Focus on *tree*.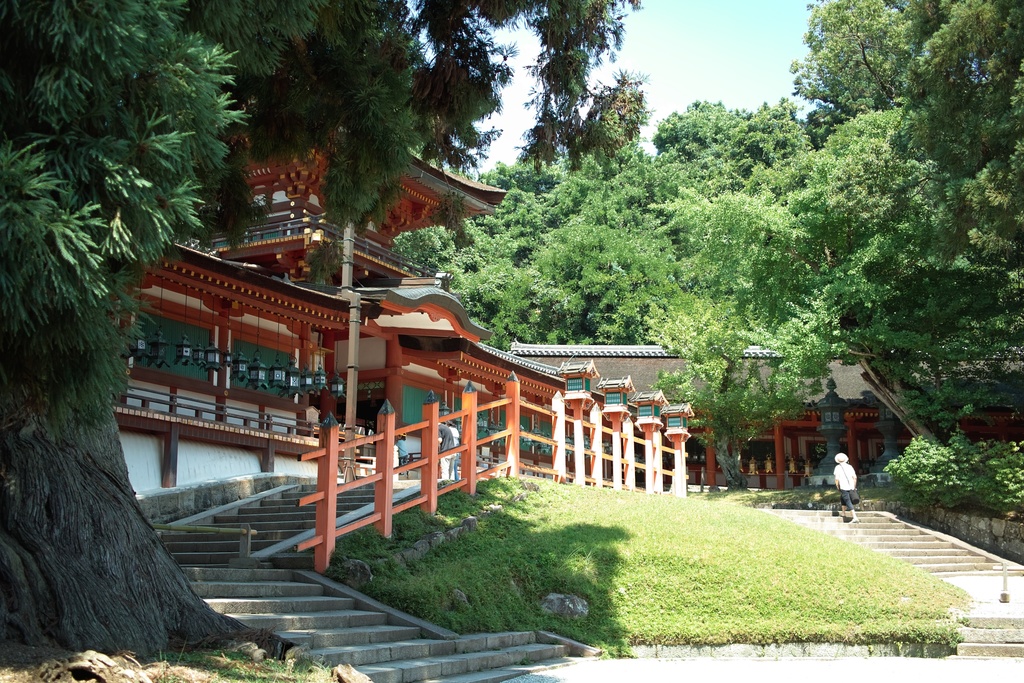
Focused at {"left": 0, "top": 0, "right": 658, "bottom": 652}.
